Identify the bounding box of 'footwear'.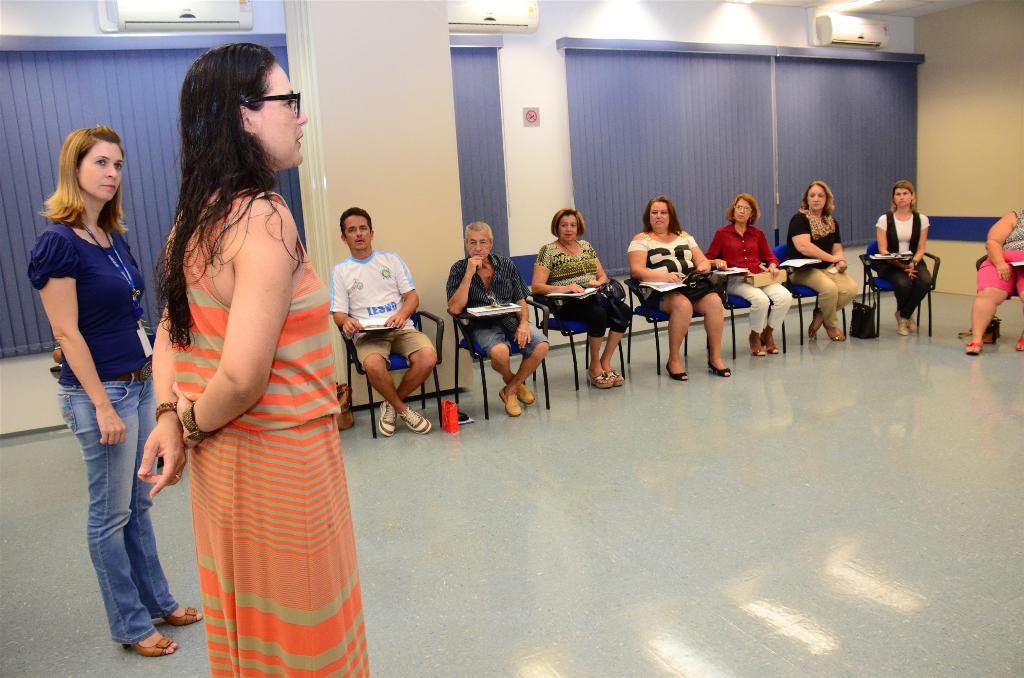
{"x1": 966, "y1": 341, "x2": 982, "y2": 358}.
